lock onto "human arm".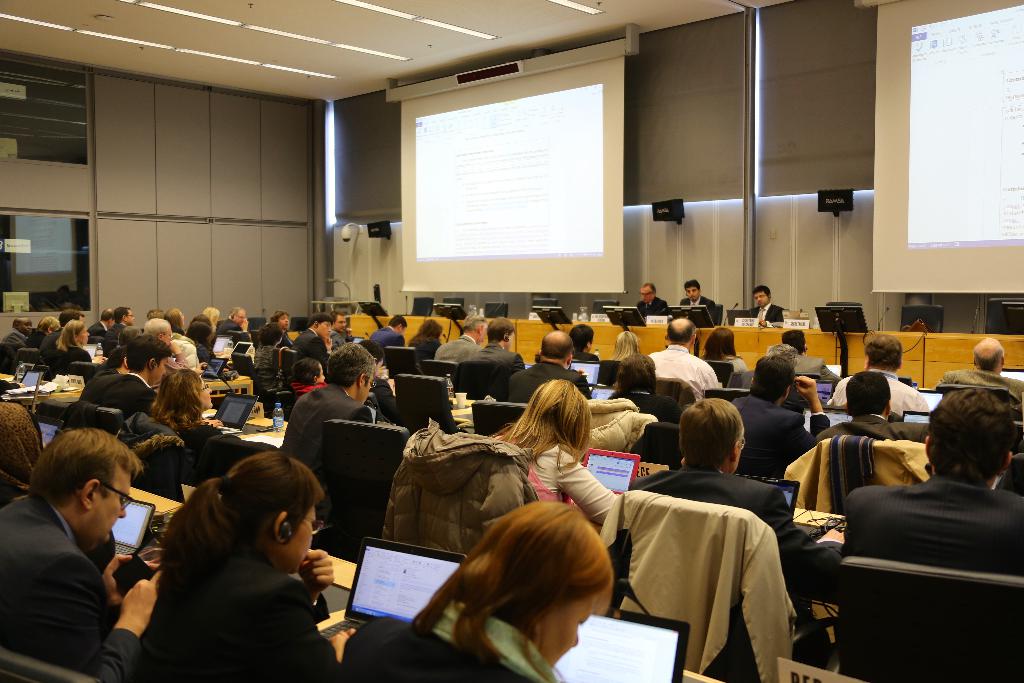
Locked: select_region(556, 451, 616, 527).
